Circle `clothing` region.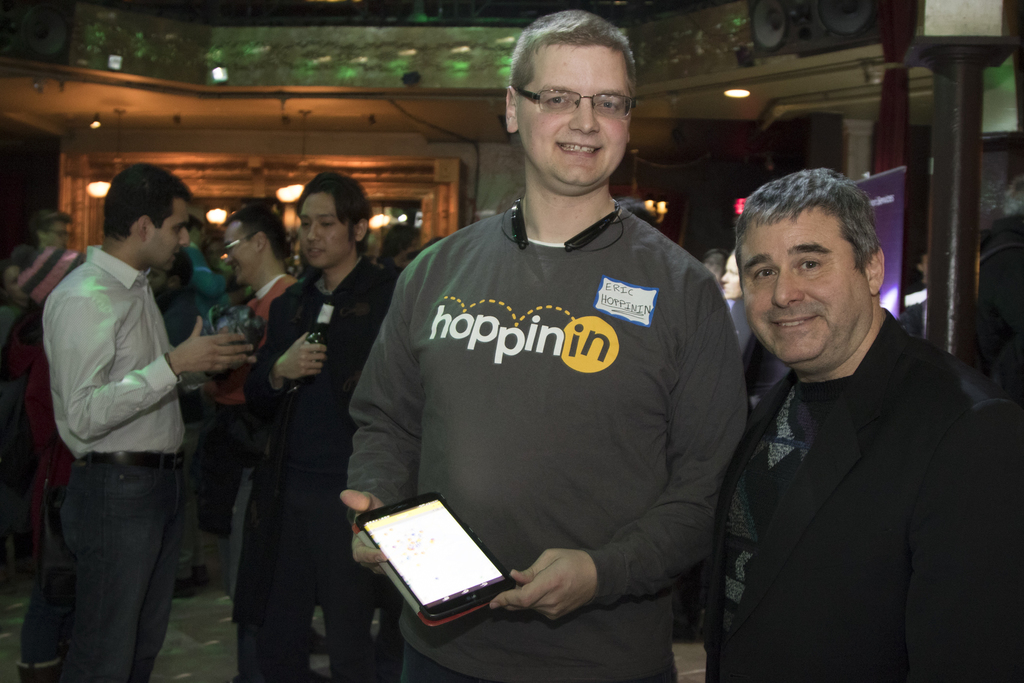
Region: pyautogui.locateOnScreen(246, 272, 395, 682).
